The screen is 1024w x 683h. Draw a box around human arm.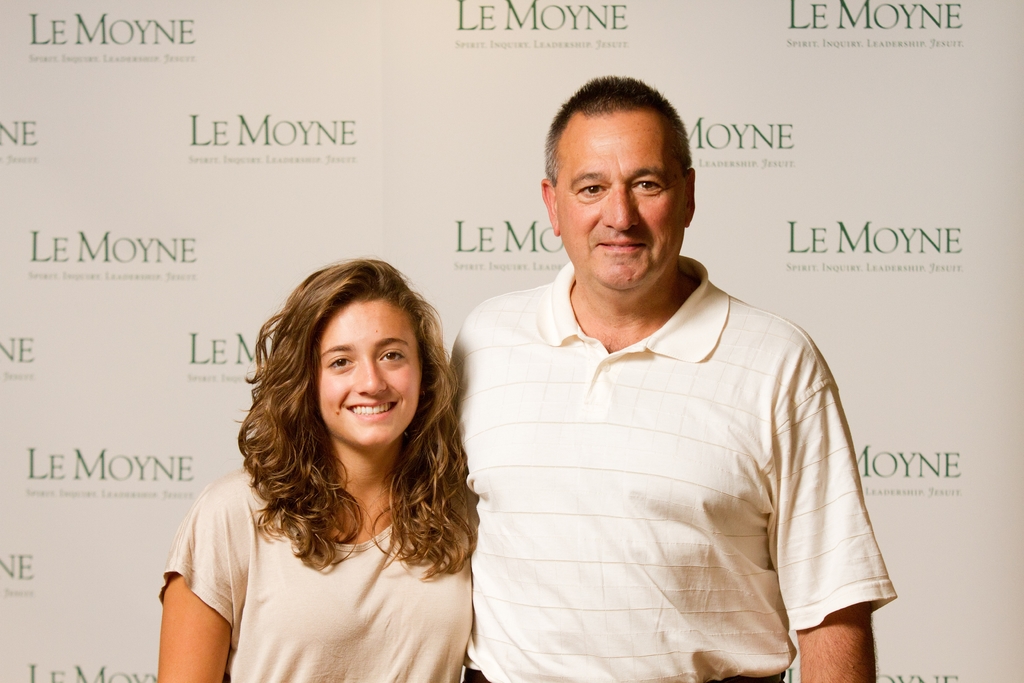
x1=769 y1=372 x2=877 y2=682.
